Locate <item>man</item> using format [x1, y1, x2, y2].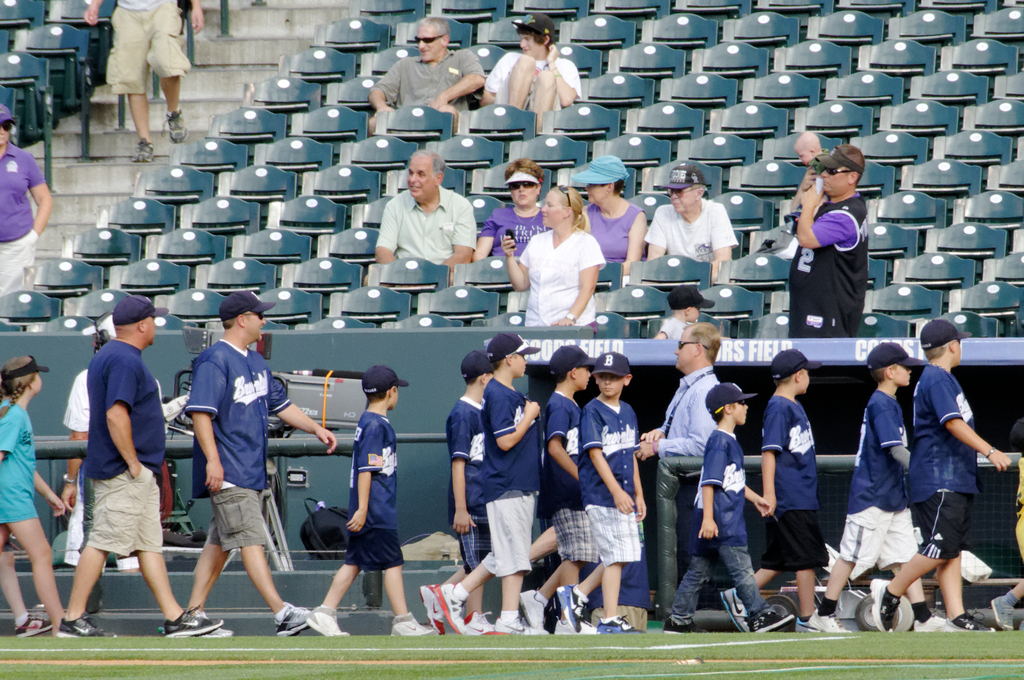
[797, 344, 986, 639].
